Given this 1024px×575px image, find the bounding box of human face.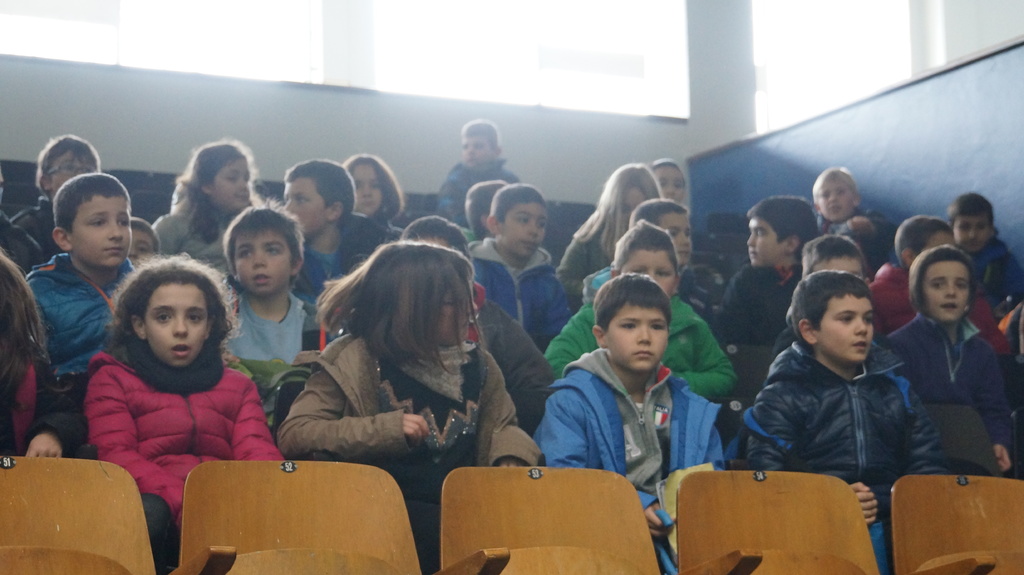
(x1=433, y1=286, x2=481, y2=340).
